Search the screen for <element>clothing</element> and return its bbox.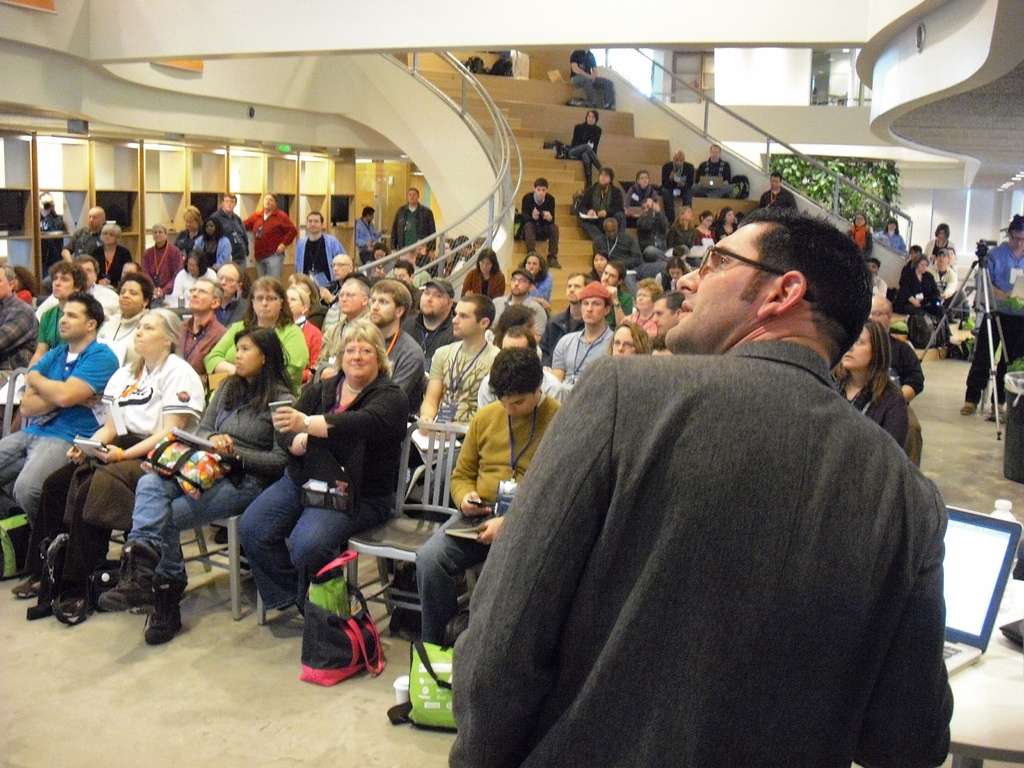
Found: BBox(540, 303, 587, 365).
